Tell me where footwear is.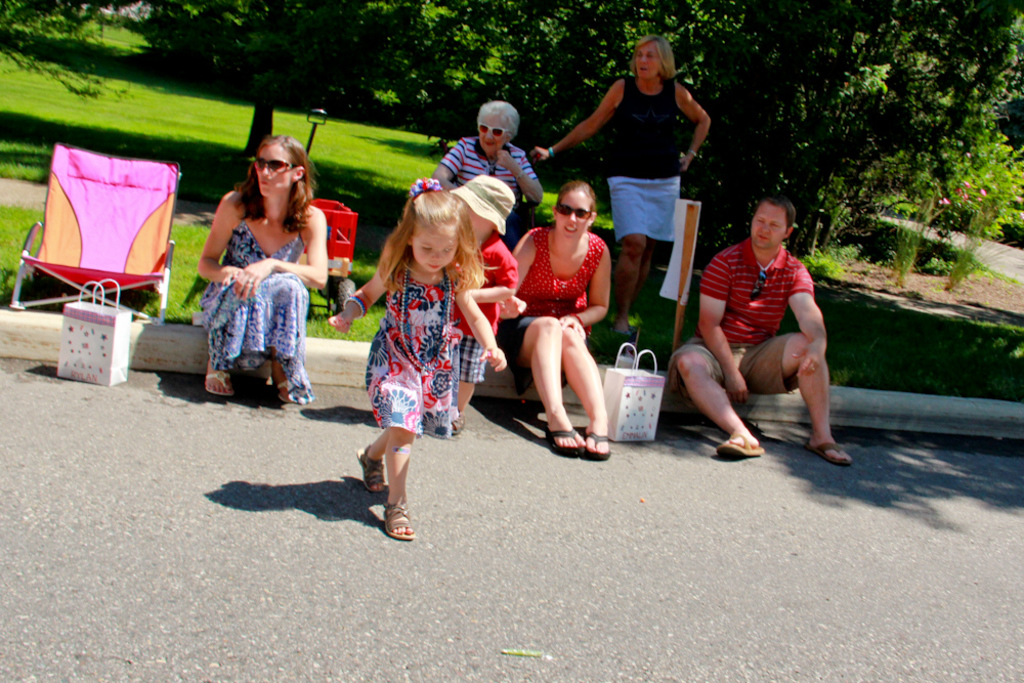
footwear is at 717:430:763:460.
